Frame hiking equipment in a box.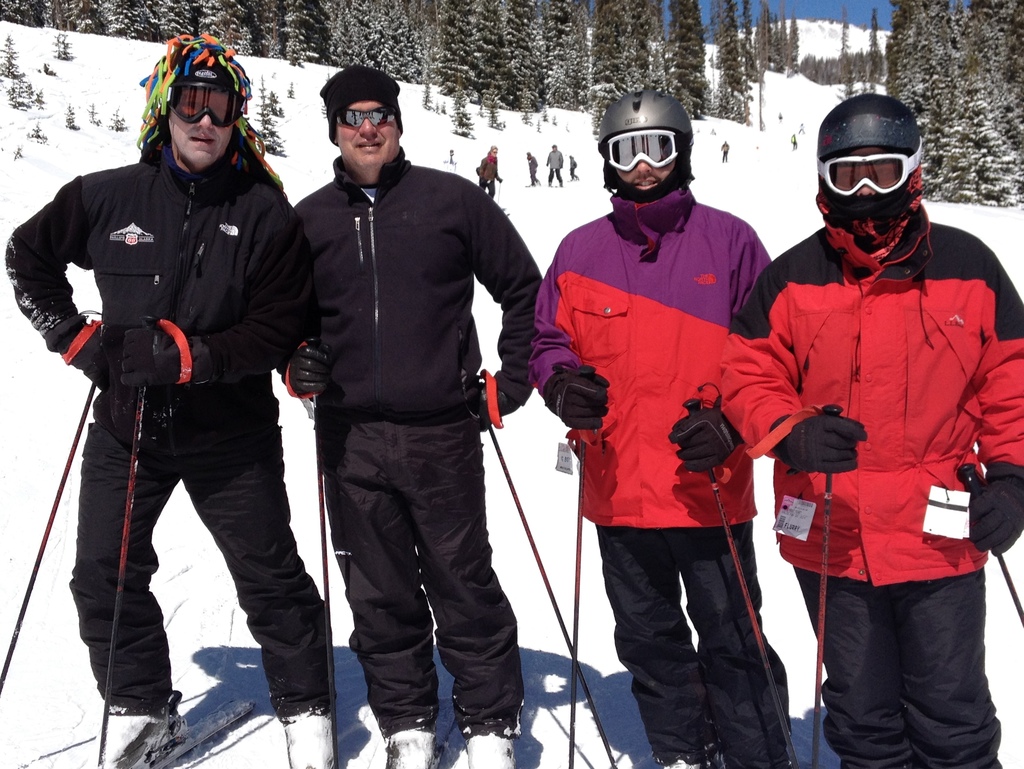
locate(806, 96, 922, 199).
